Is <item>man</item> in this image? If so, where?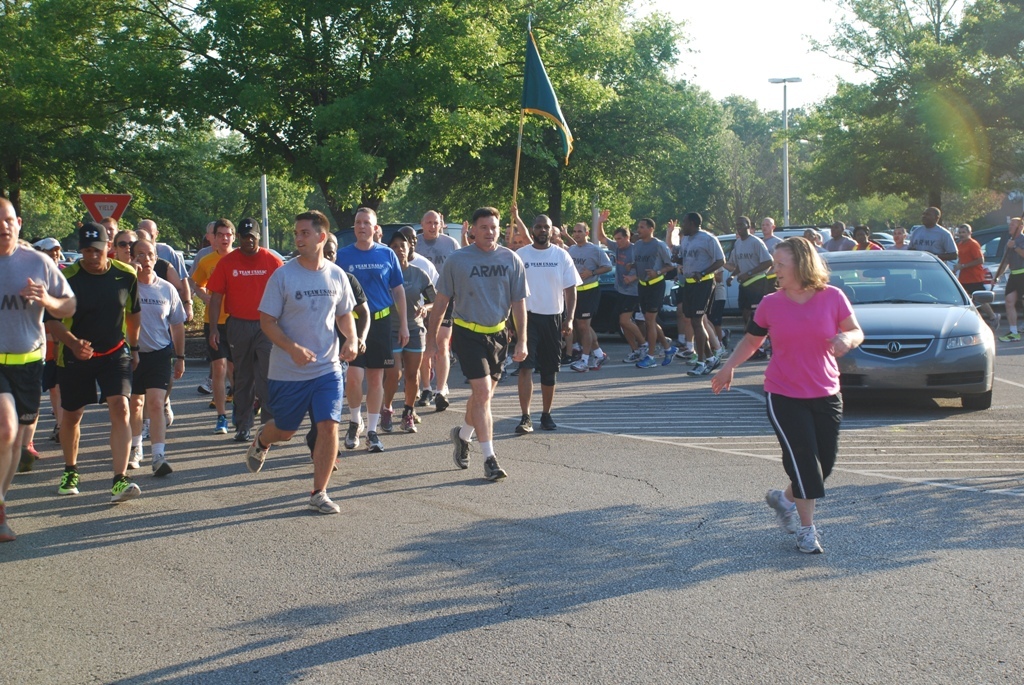
Yes, at l=826, t=215, r=852, b=261.
